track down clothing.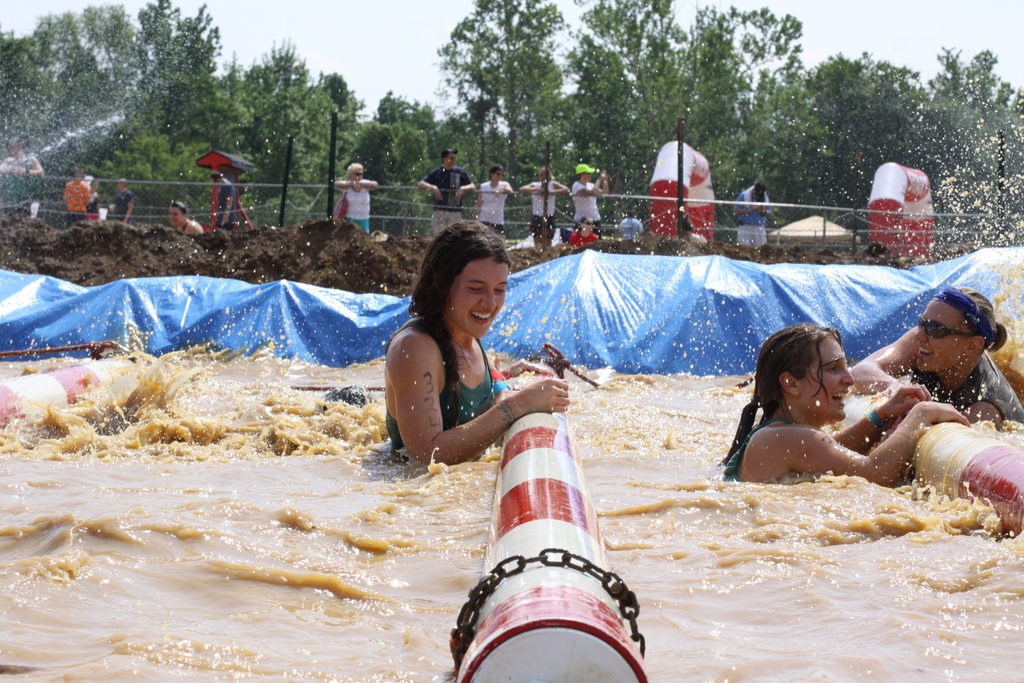
Tracked to <bbox>735, 189, 769, 247</bbox>.
